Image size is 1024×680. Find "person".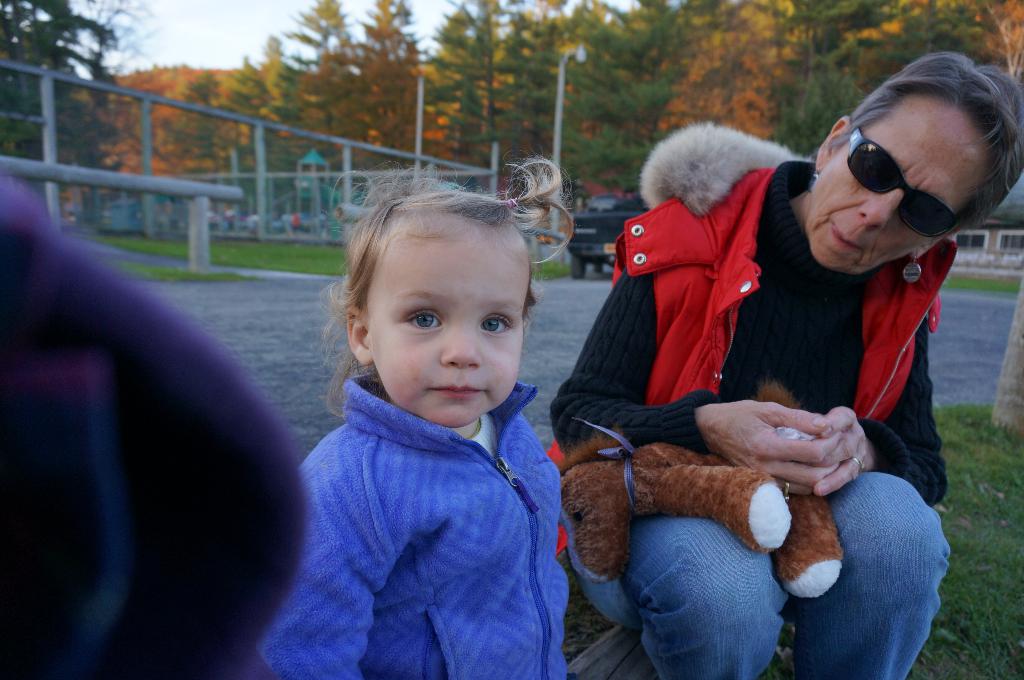
crop(545, 43, 1023, 679).
